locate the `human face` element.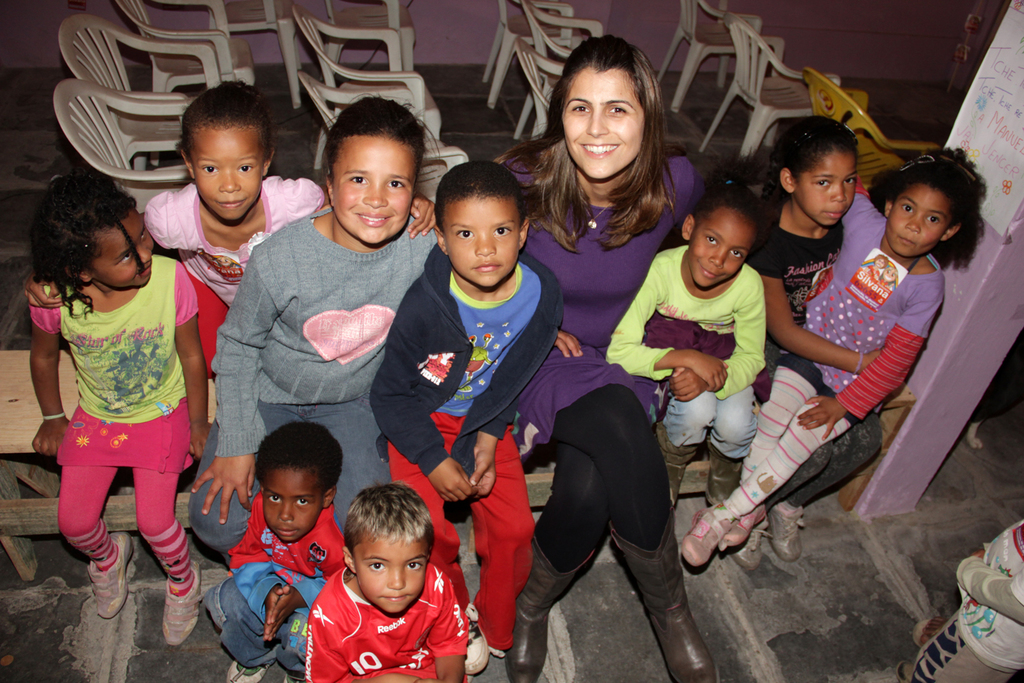
Element bbox: x1=558, y1=57, x2=646, y2=185.
